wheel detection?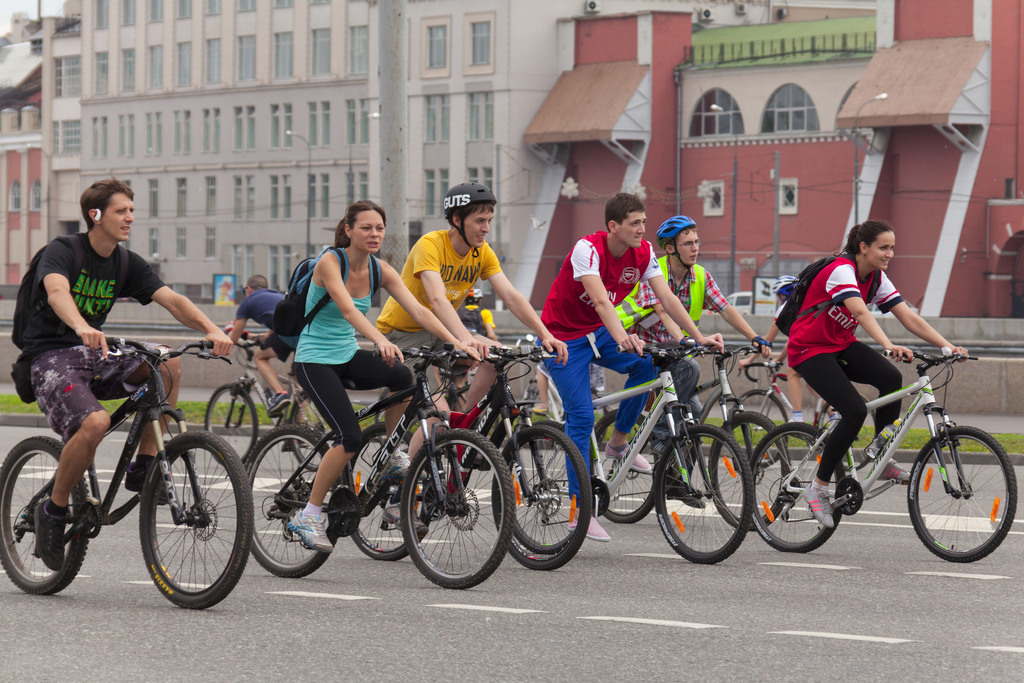
377, 388, 396, 453
